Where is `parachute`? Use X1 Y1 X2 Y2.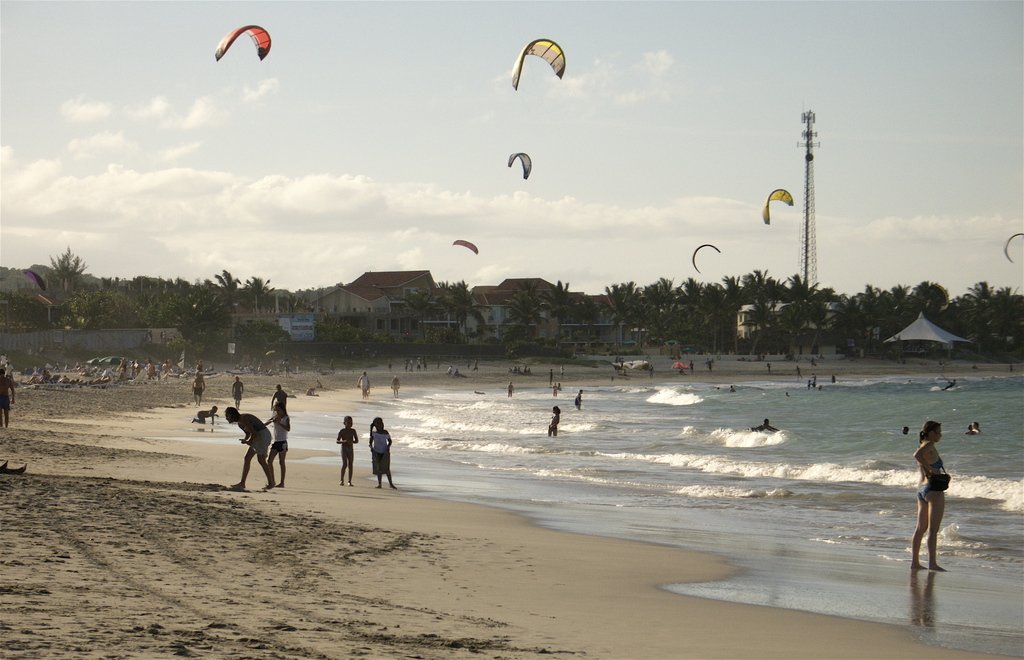
504 149 532 179.
